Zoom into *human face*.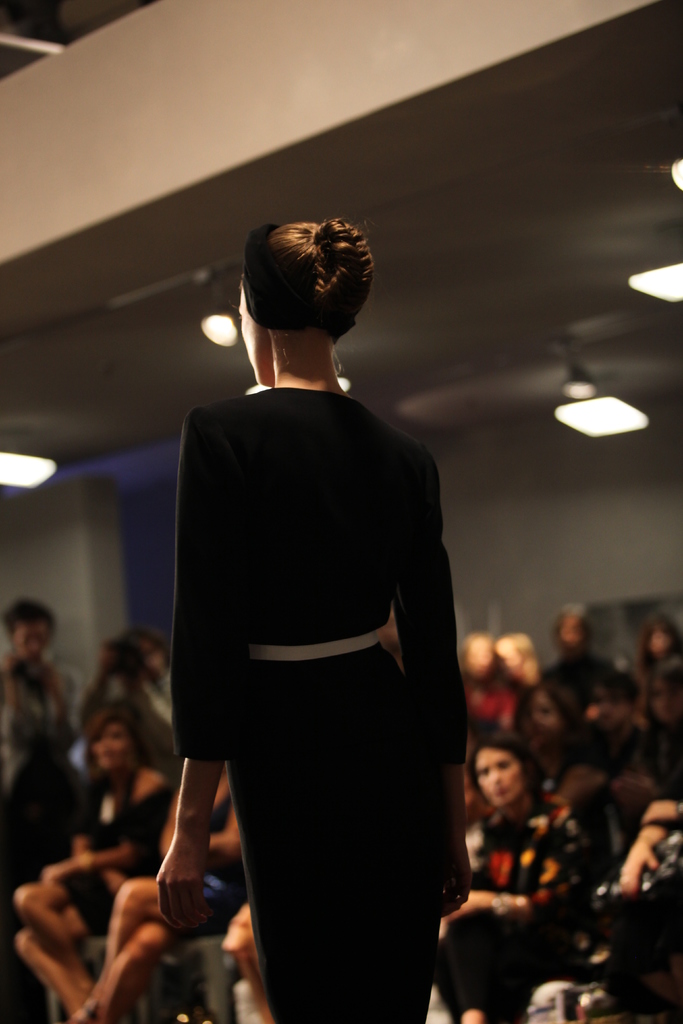
Zoom target: select_region(502, 644, 523, 674).
